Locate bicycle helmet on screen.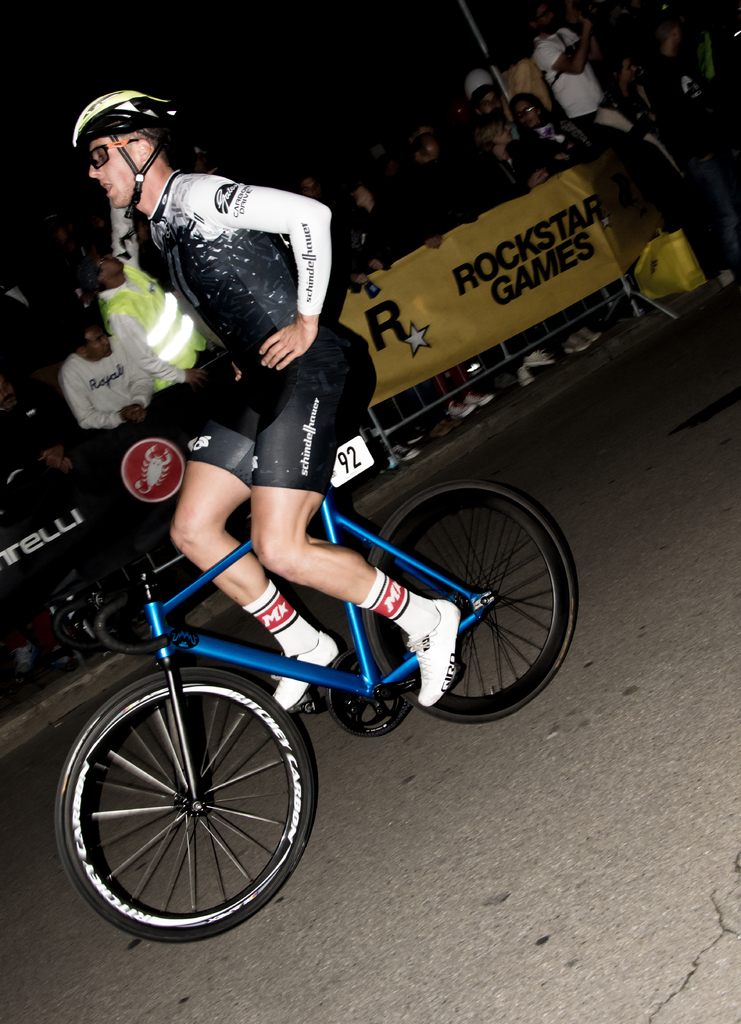
On screen at rect(75, 83, 190, 259).
